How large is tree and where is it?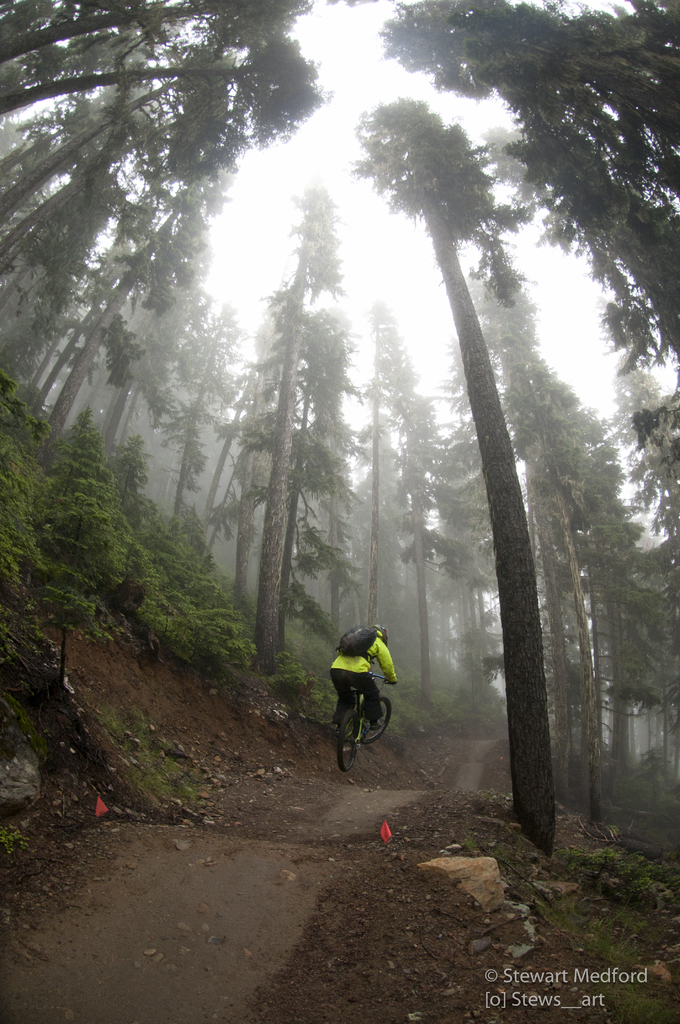
Bounding box: <bbox>0, 46, 322, 149</bbox>.
